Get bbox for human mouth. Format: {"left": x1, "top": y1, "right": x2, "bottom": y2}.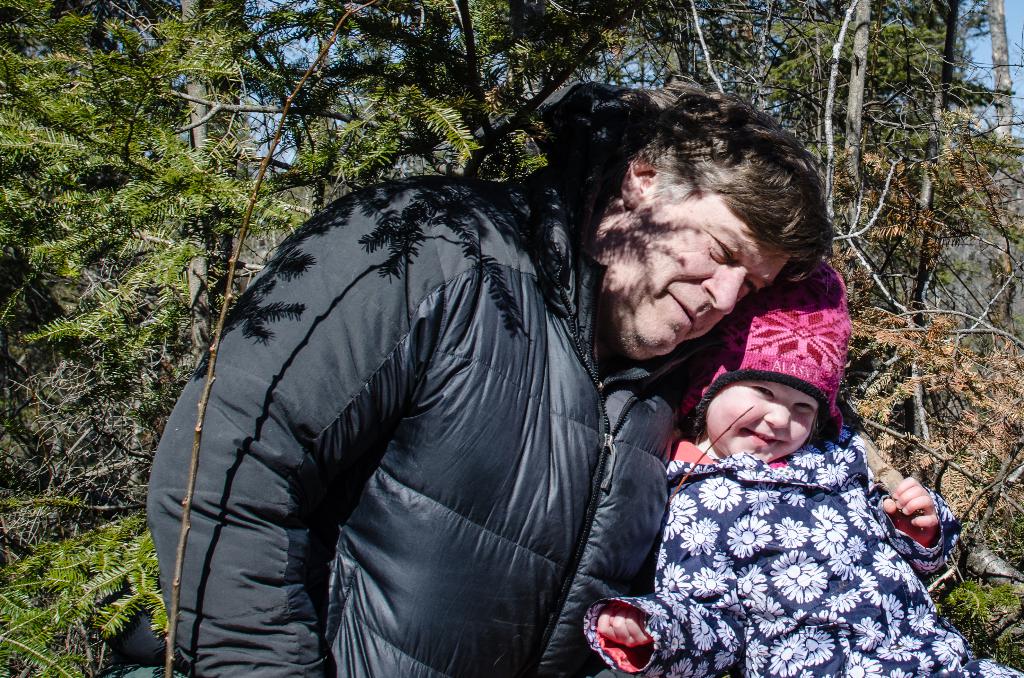
{"left": 737, "top": 425, "right": 784, "bottom": 446}.
